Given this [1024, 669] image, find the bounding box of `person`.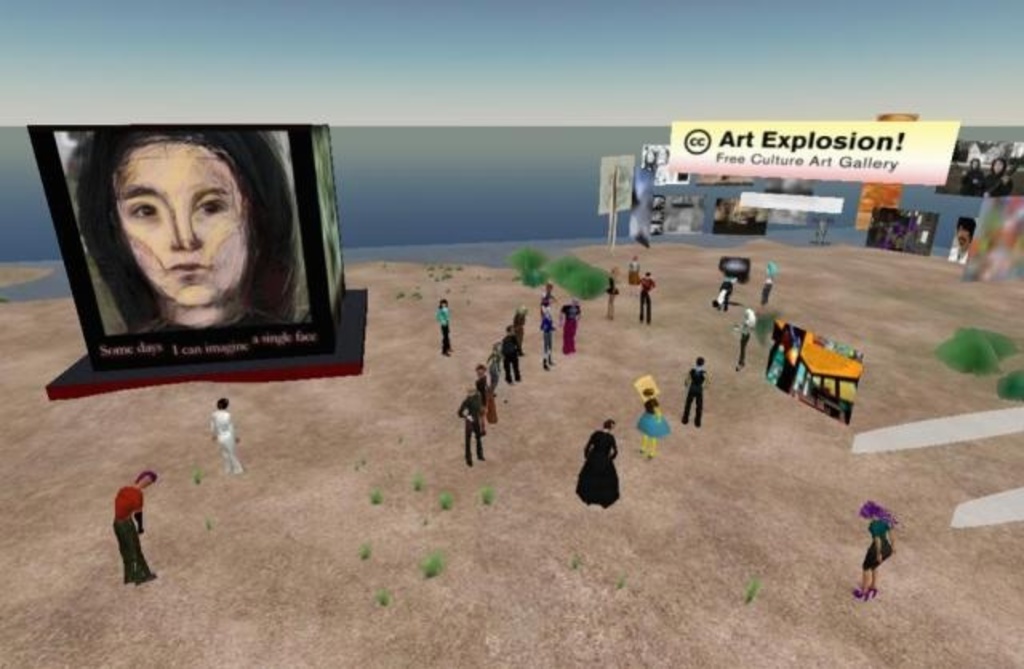
<bbox>960, 152, 974, 190</bbox>.
